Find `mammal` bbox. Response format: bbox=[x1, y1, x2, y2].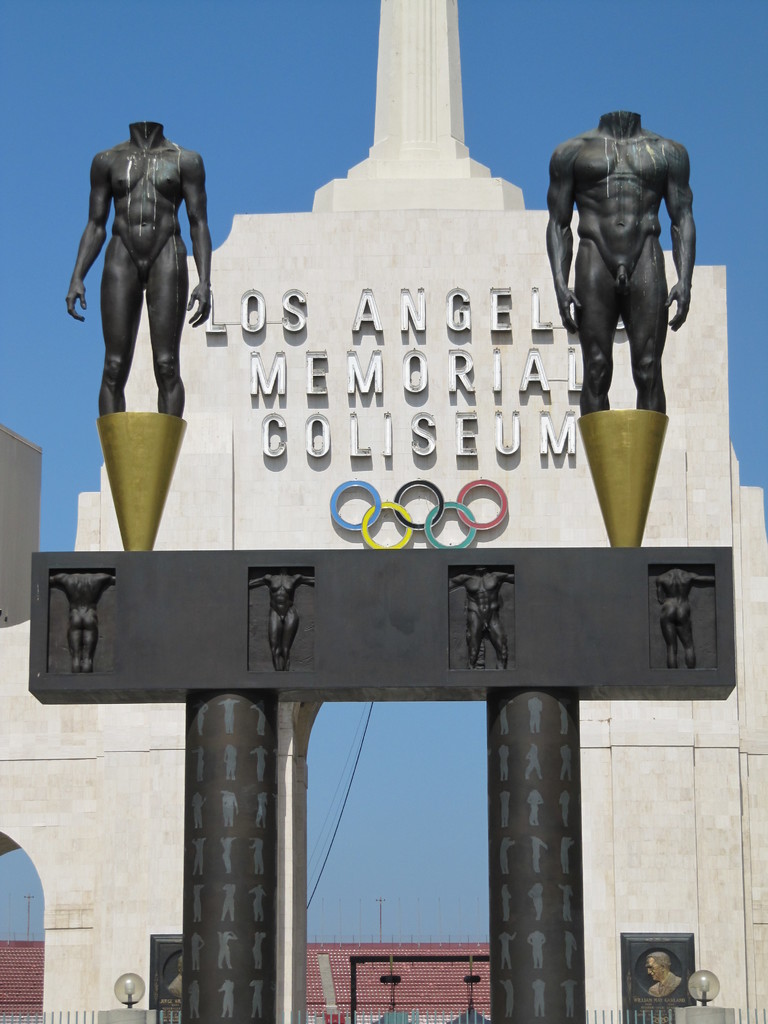
bbox=[543, 108, 693, 413].
